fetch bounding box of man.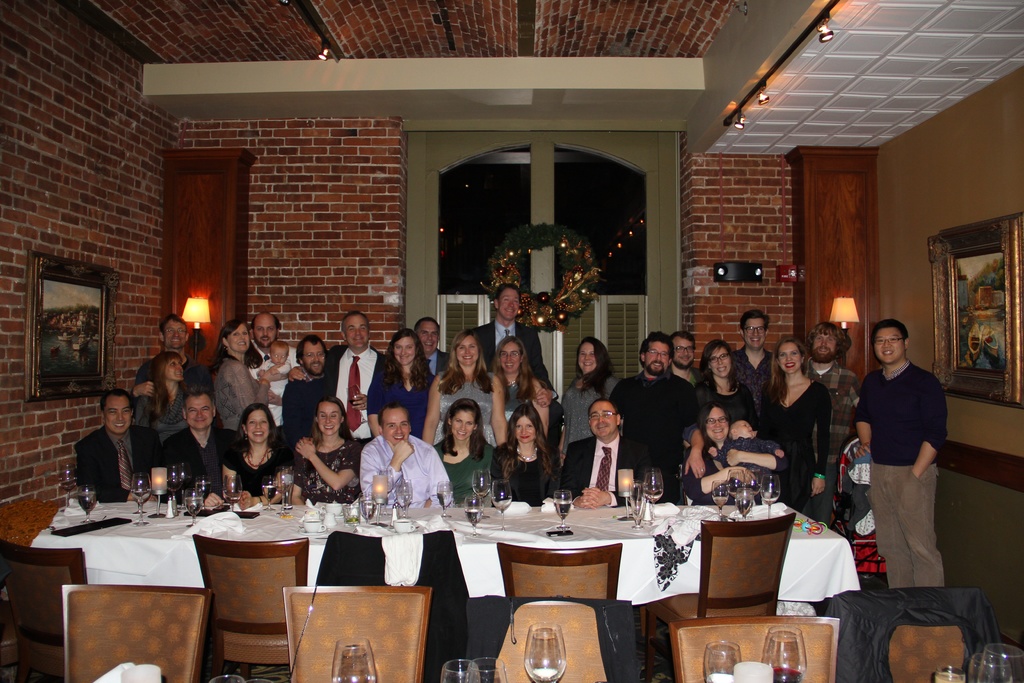
Bbox: detection(670, 331, 698, 386).
